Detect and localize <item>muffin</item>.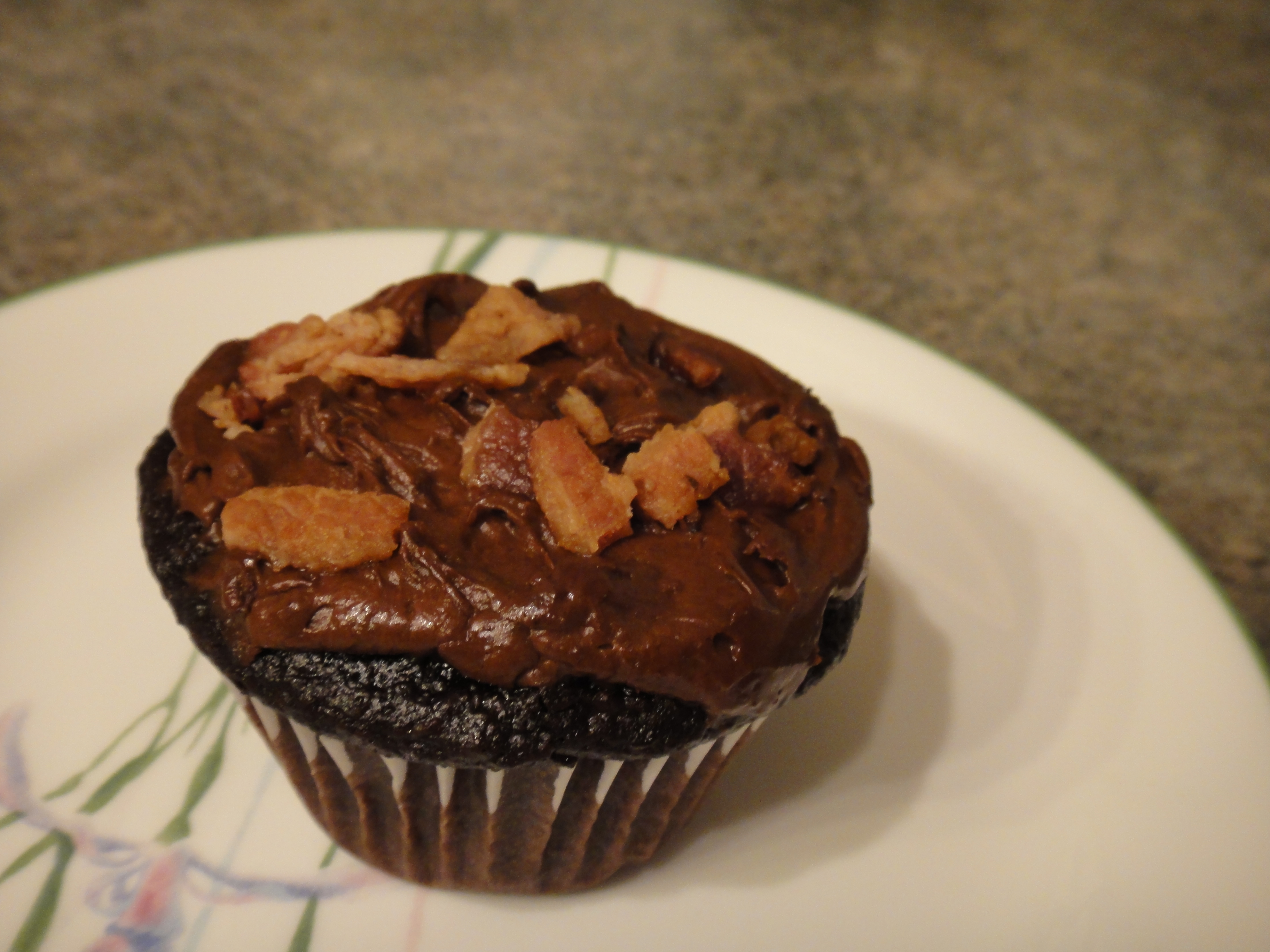
Localized at {"left": 47, "top": 93, "right": 308, "bottom": 314}.
